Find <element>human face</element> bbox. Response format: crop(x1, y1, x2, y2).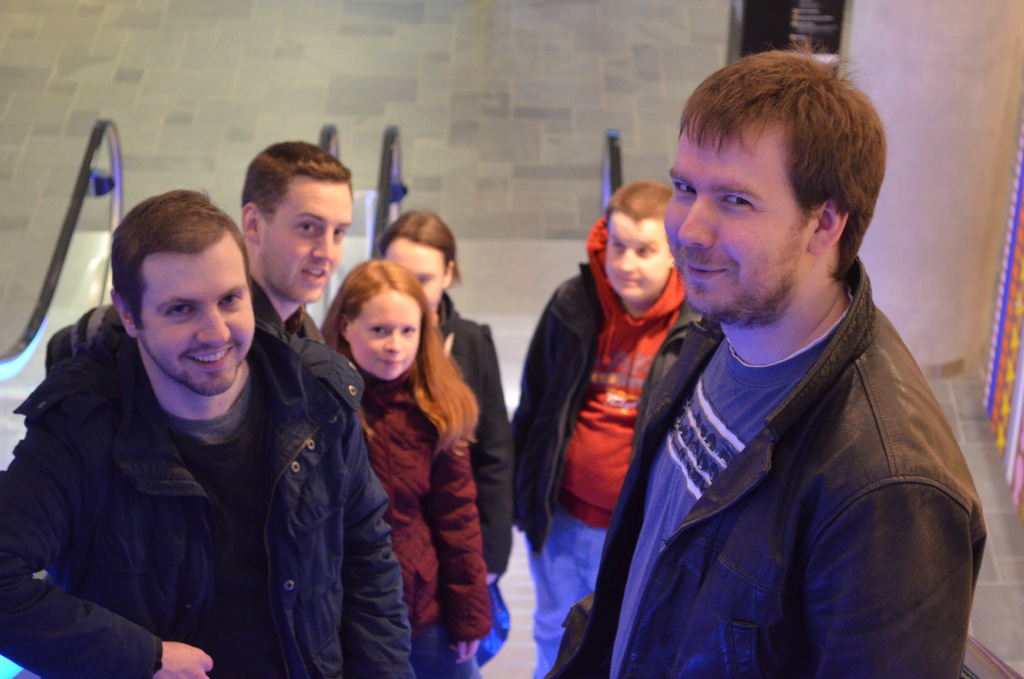
crop(385, 237, 444, 301).
